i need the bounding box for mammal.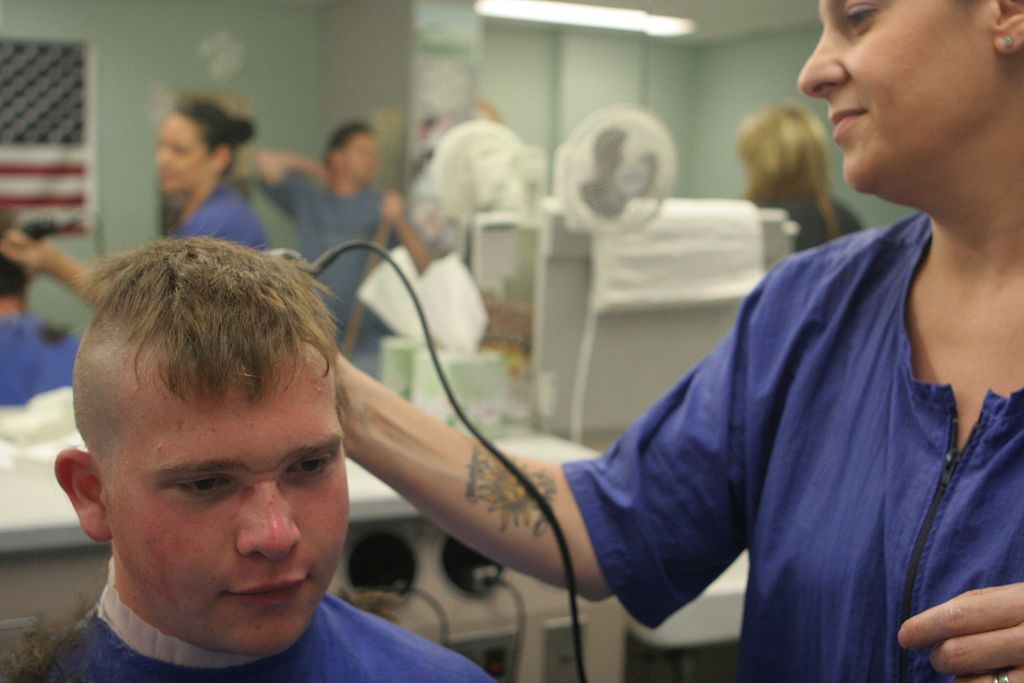
Here it is: [257, 117, 383, 370].
